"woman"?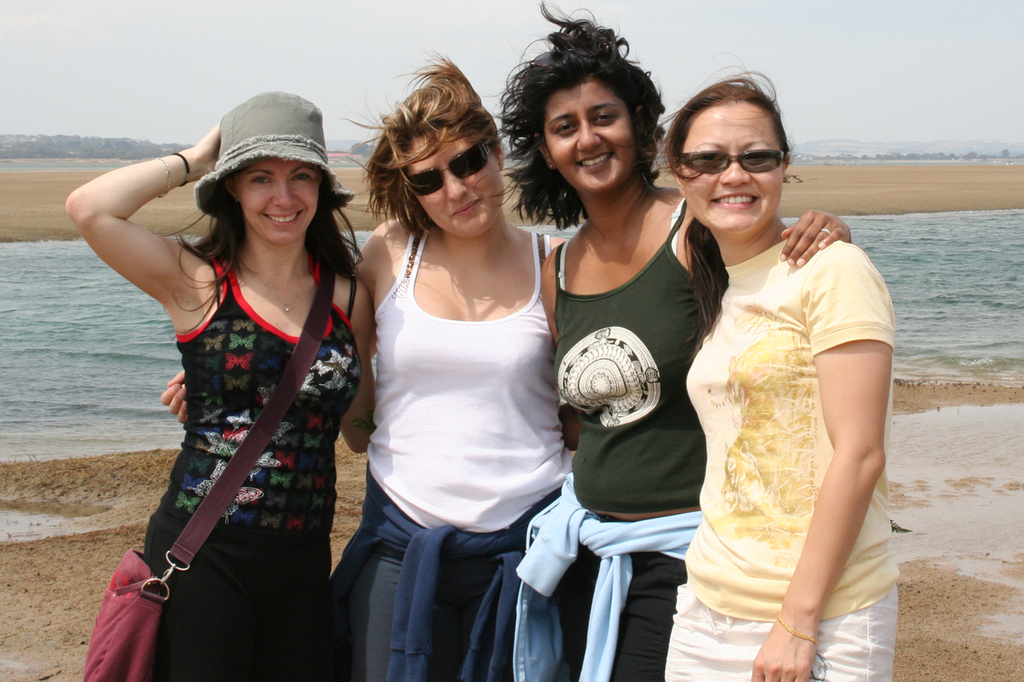
box=[500, 14, 854, 681]
